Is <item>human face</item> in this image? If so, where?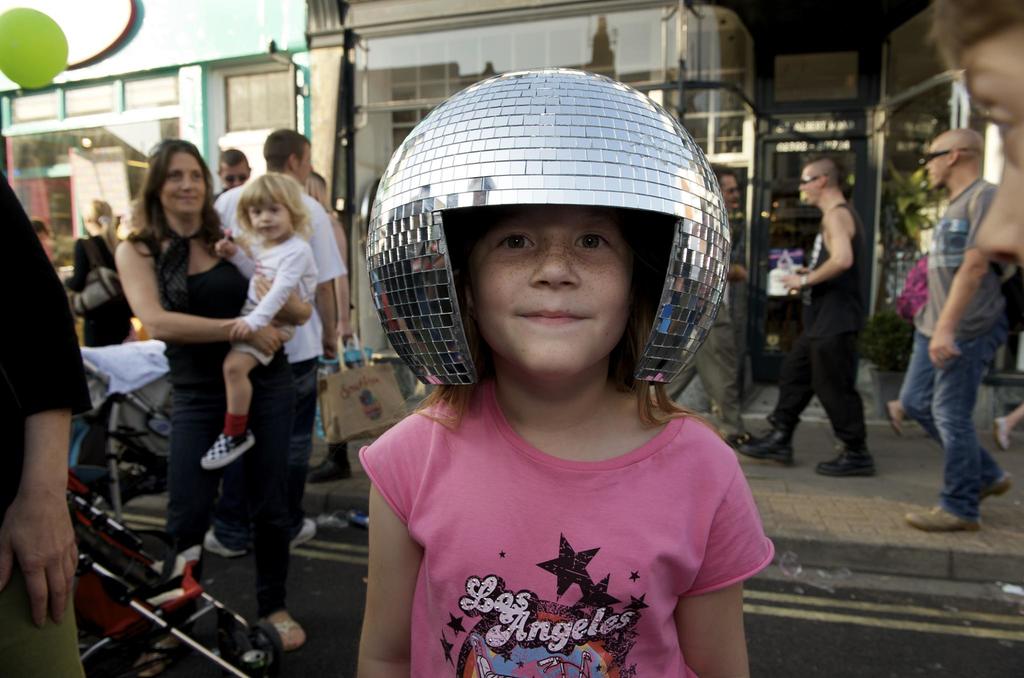
Yes, at [300,143,314,189].
